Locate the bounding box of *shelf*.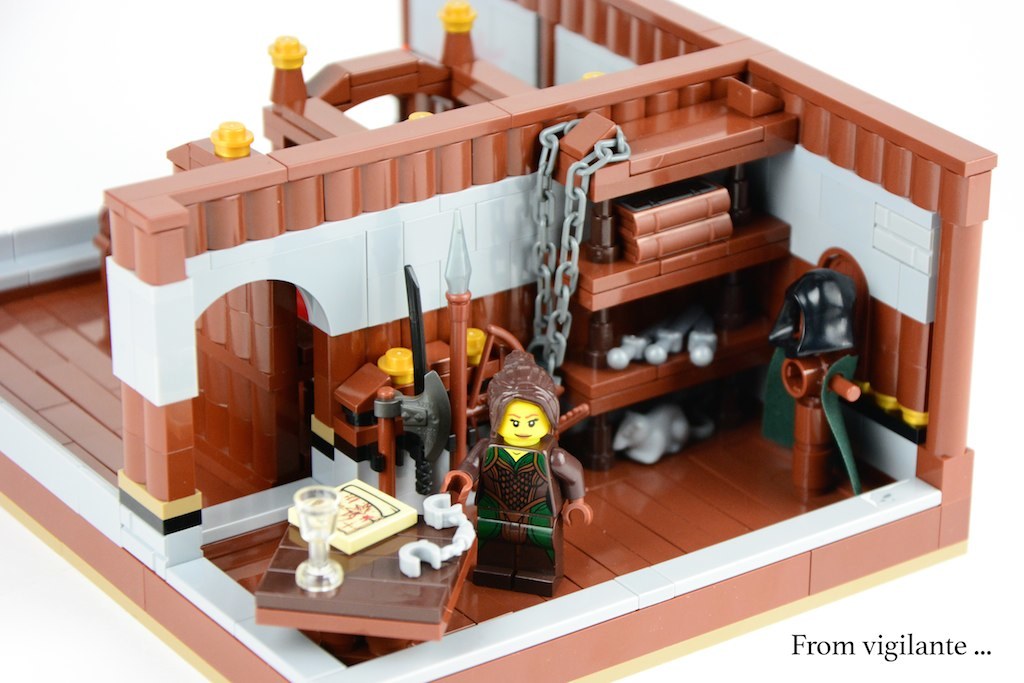
Bounding box: [x1=538, y1=61, x2=810, y2=197].
